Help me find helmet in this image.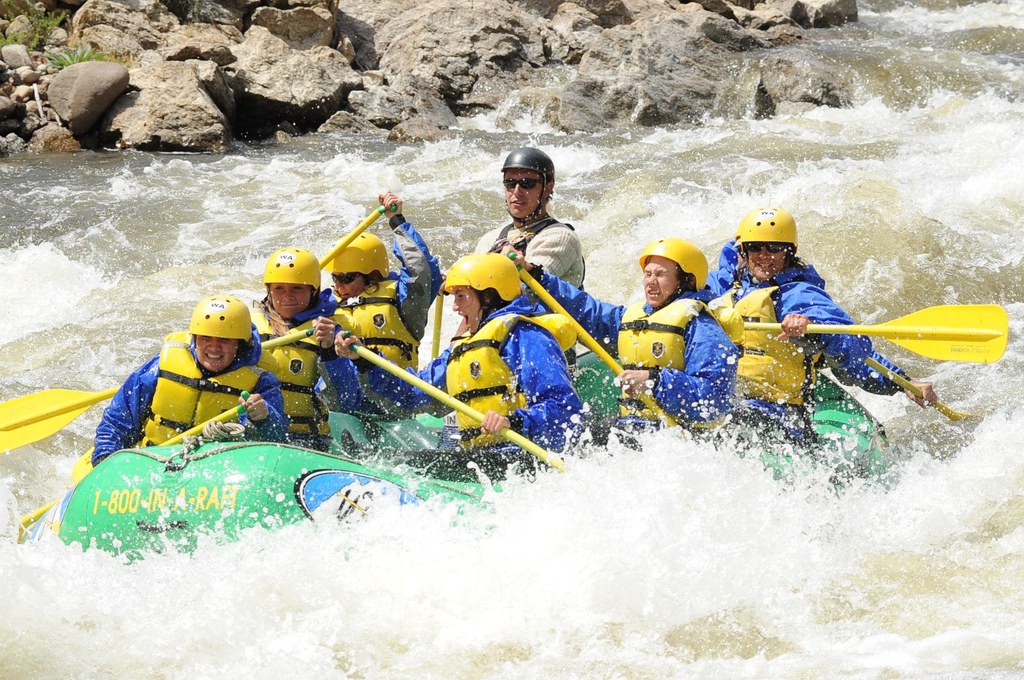
Found it: (262, 244, 325, 295).
